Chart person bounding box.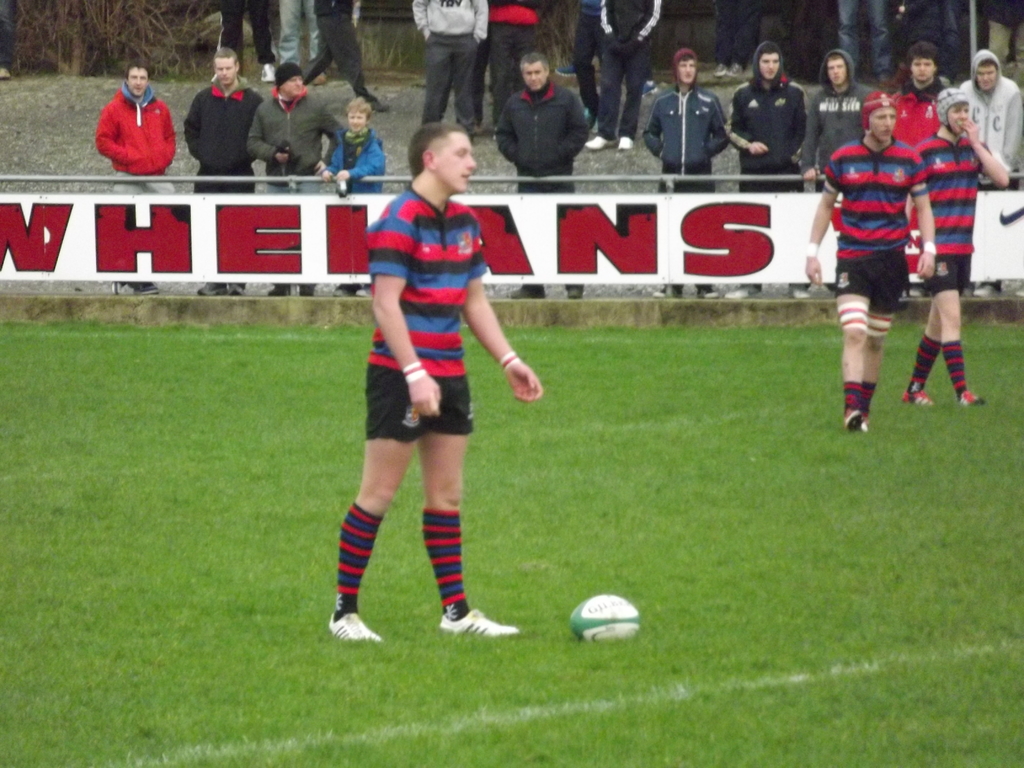
Charted: {"x1": 211, "y1": 0, "x2": 278, "y2": 76}.
